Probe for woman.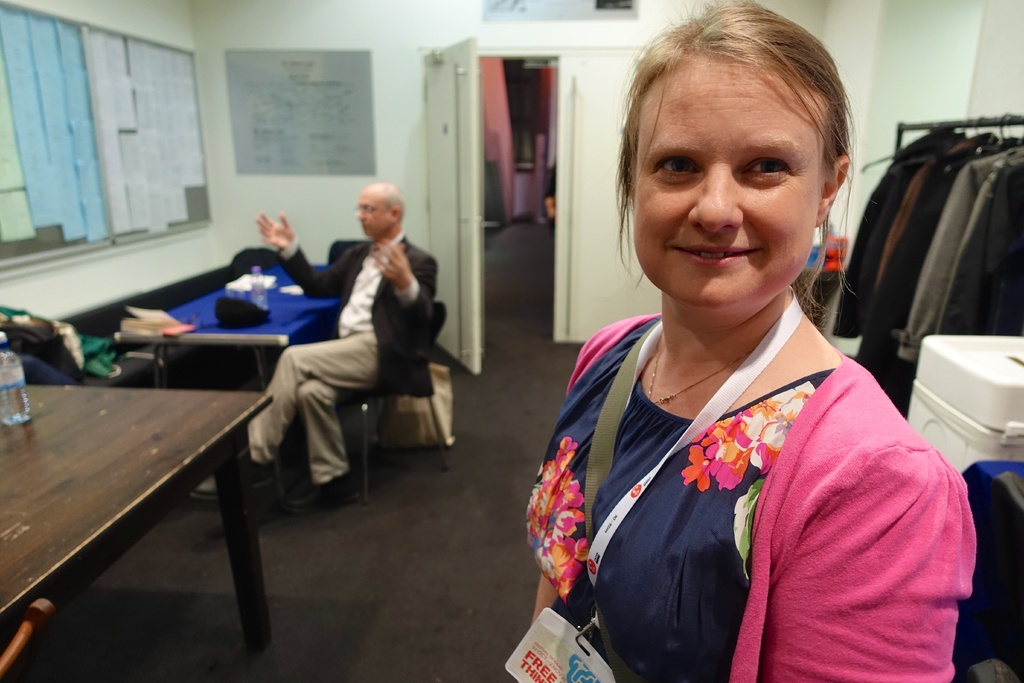
Probe result: <bbox>494, 49, 979, 678</bbox>.
